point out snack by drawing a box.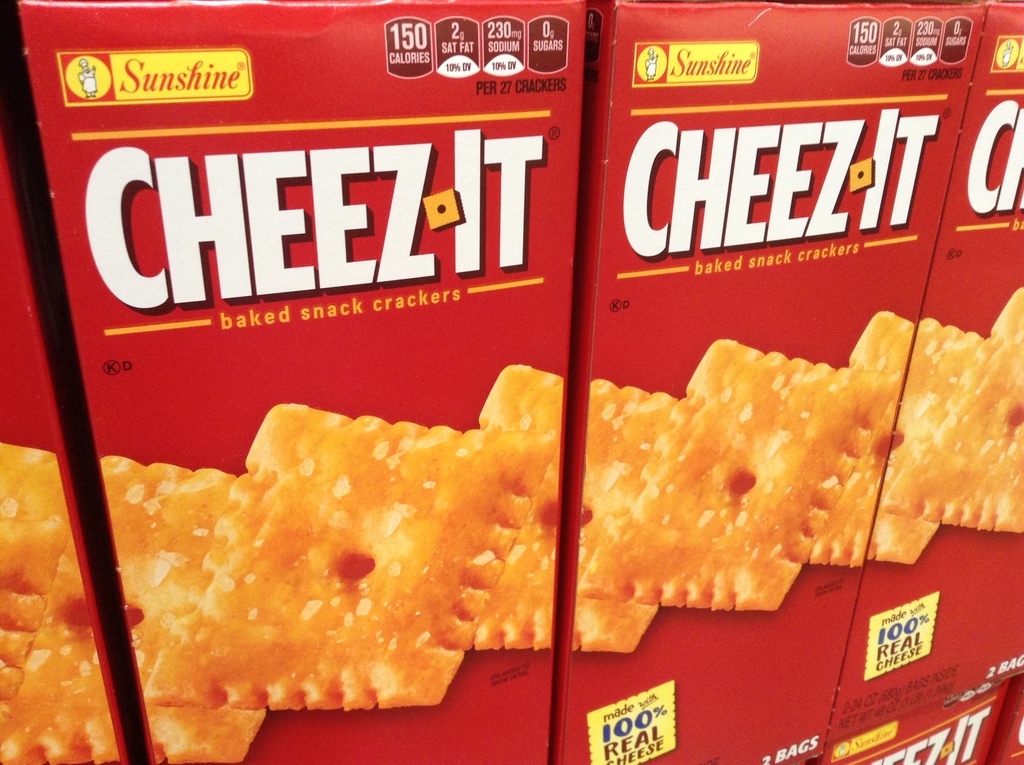
x1=831 y1=307 x2=993 y2=567.
